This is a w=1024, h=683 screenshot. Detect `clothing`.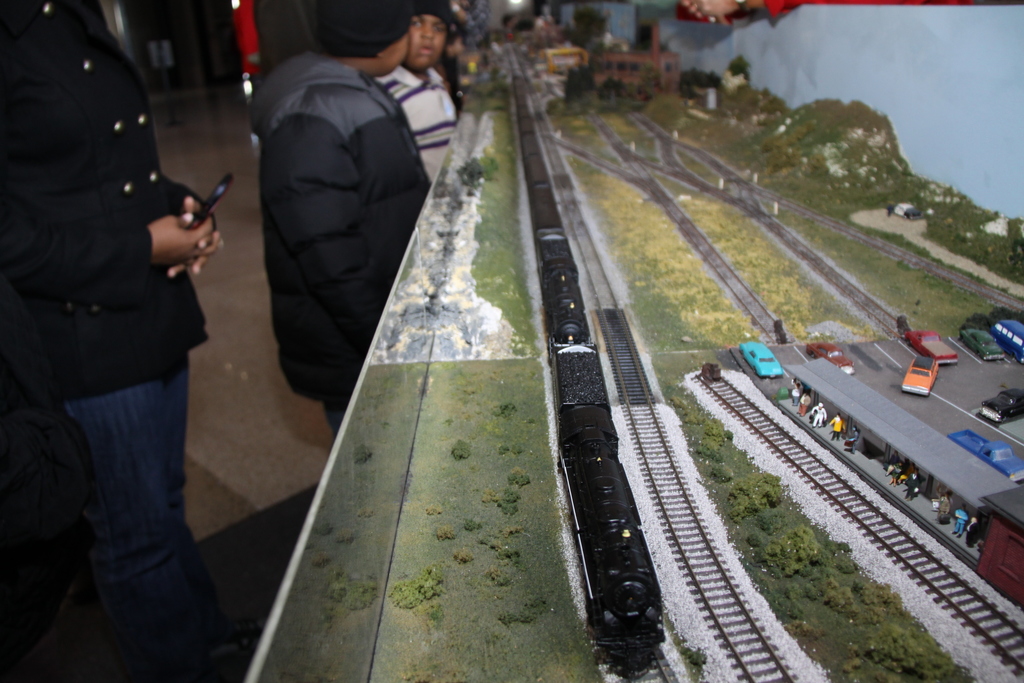
{"left": 250, "top": 53, "right": 430, "bottom": 433}.
